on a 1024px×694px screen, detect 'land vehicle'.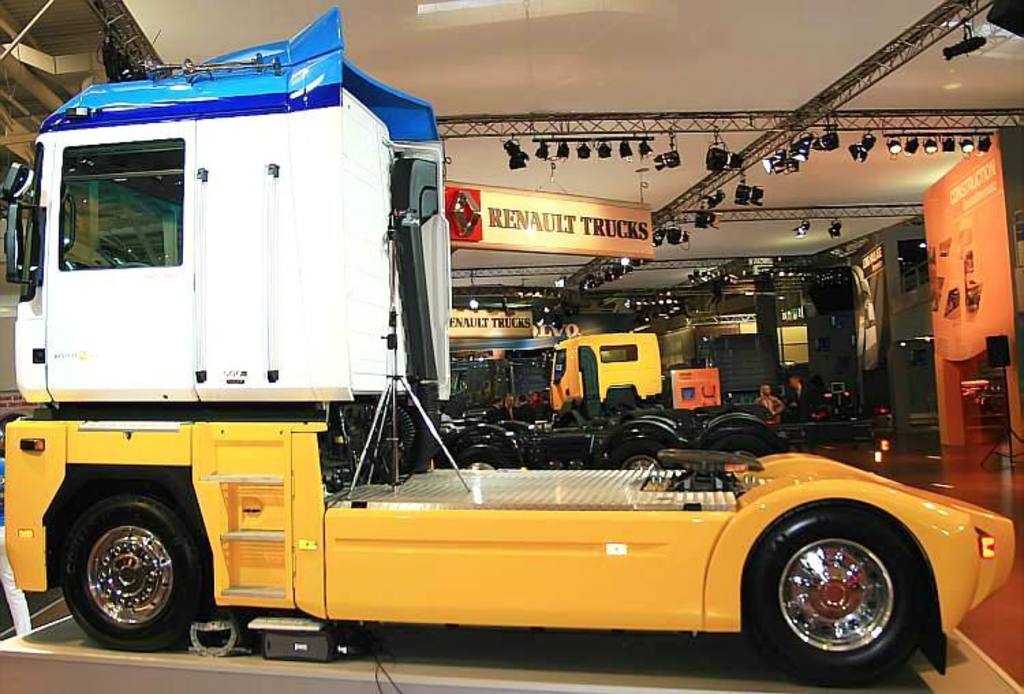
left=410, top=417, right=769, bottom=470.
